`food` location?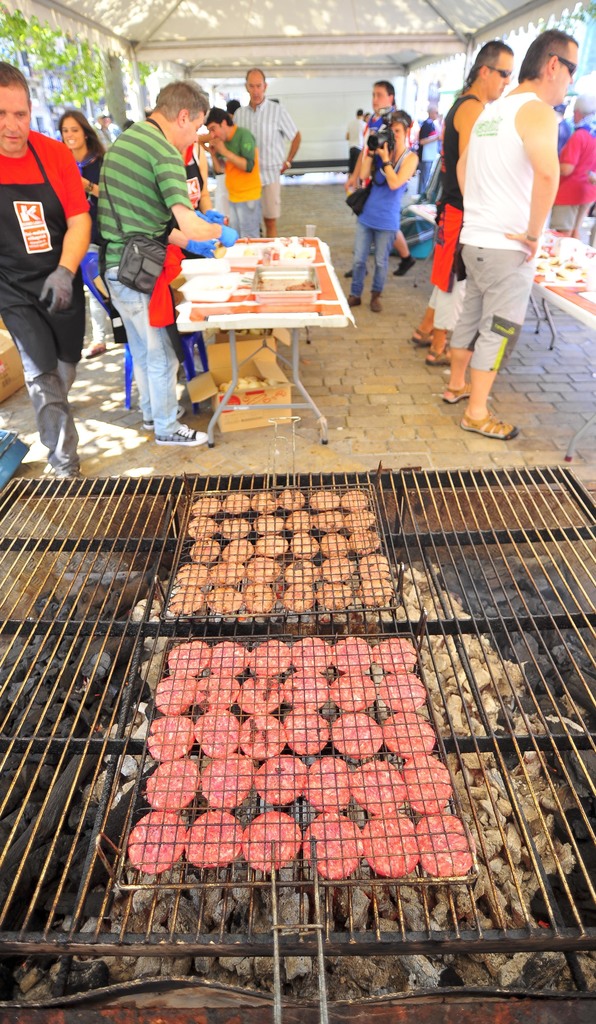
bbox=(252, 751, 308, 810)
